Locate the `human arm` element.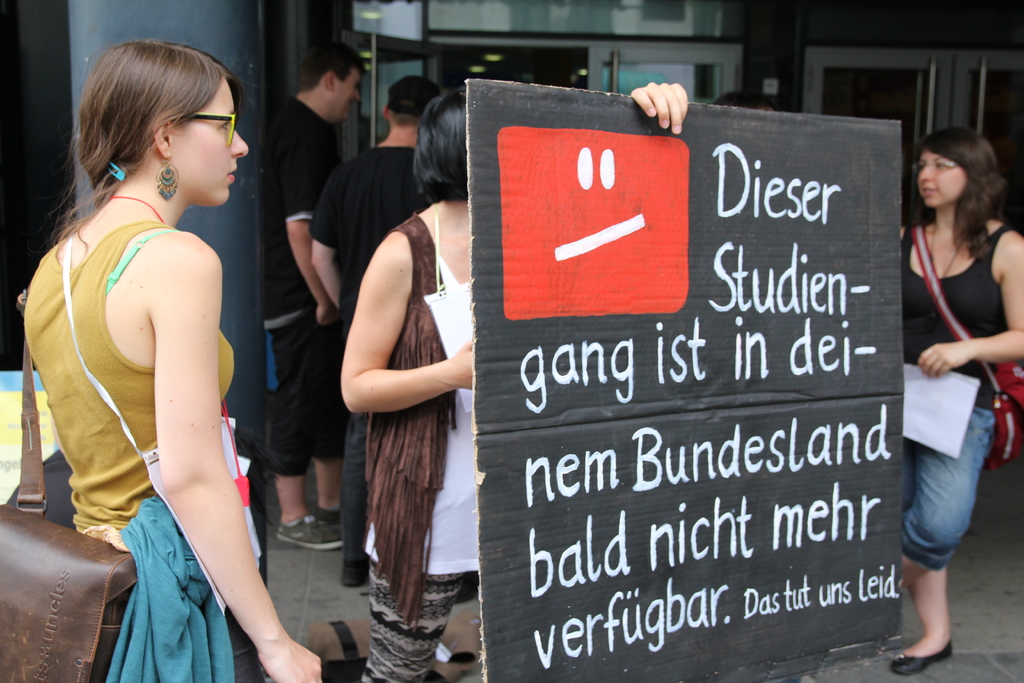
Element bbox: left=916, top=240, right=1023, bottom=378.
